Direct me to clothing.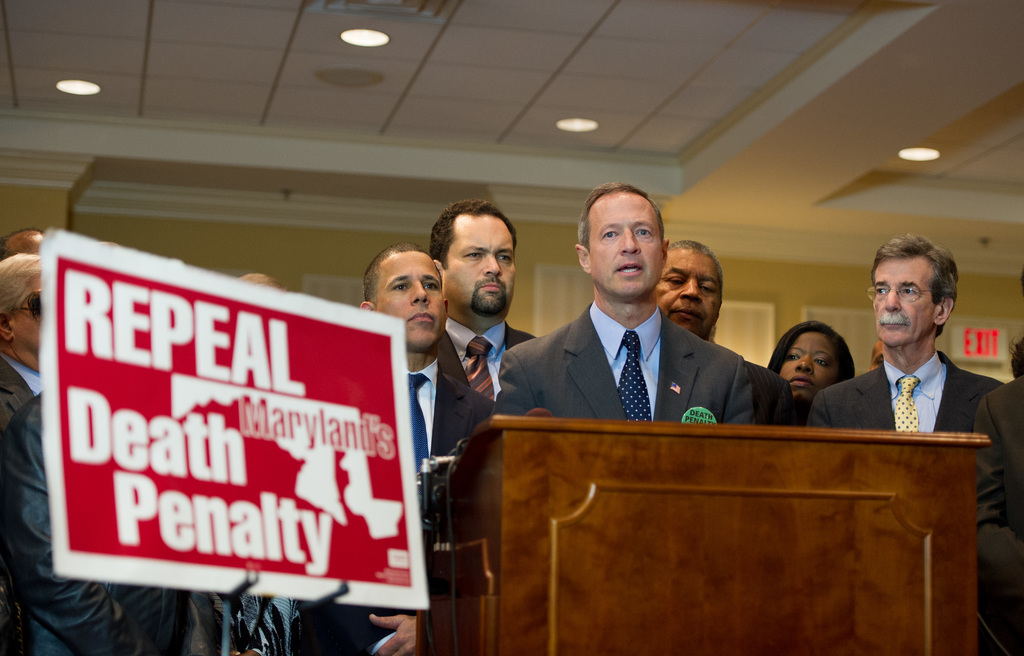
Direction: box=[717, 332, 781, 426].
